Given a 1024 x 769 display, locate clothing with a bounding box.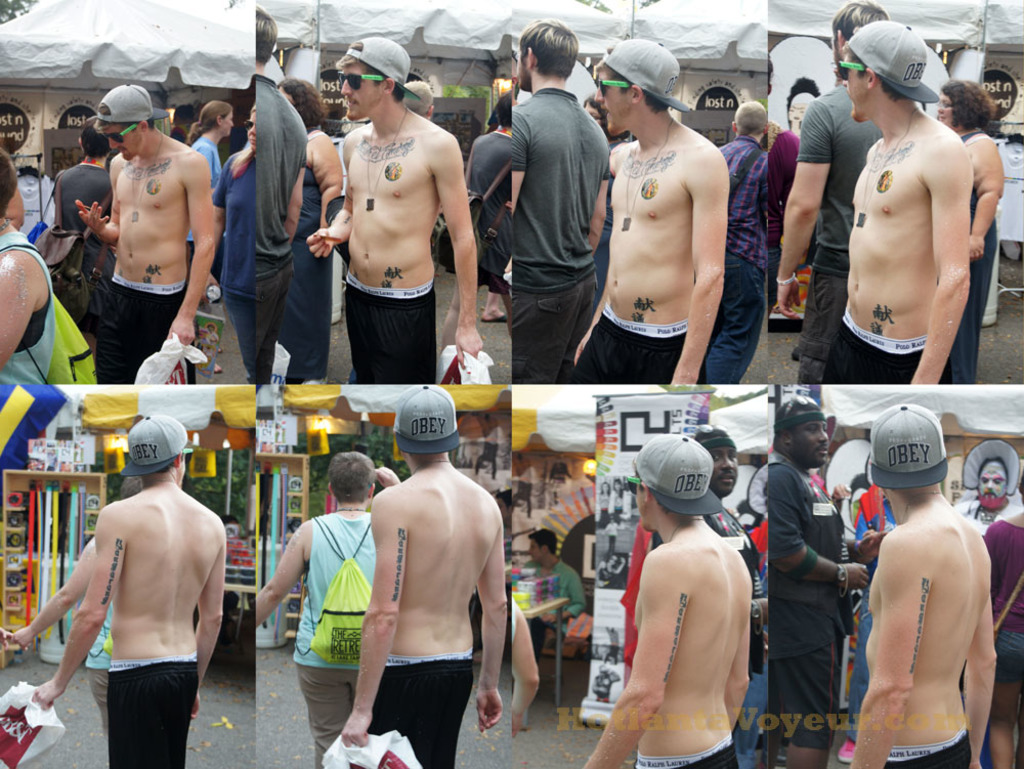
Located: <box>985,519,1023,685</box>.
